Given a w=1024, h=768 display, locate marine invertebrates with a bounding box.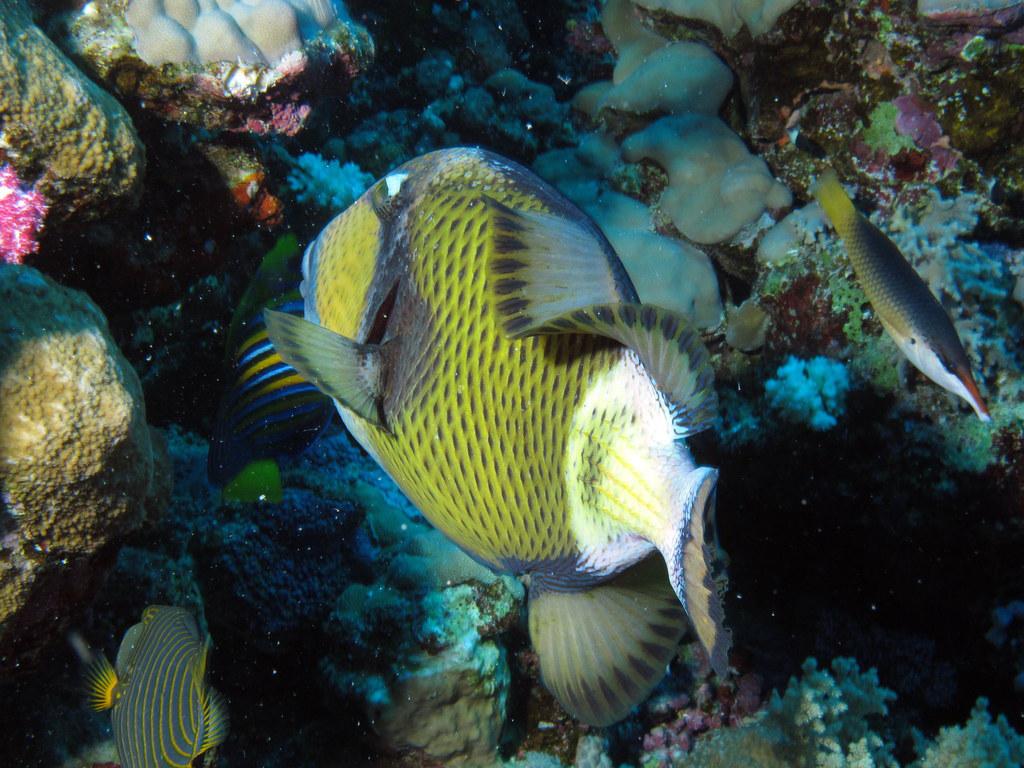
Located: locate(70, 0, 417, 121).
